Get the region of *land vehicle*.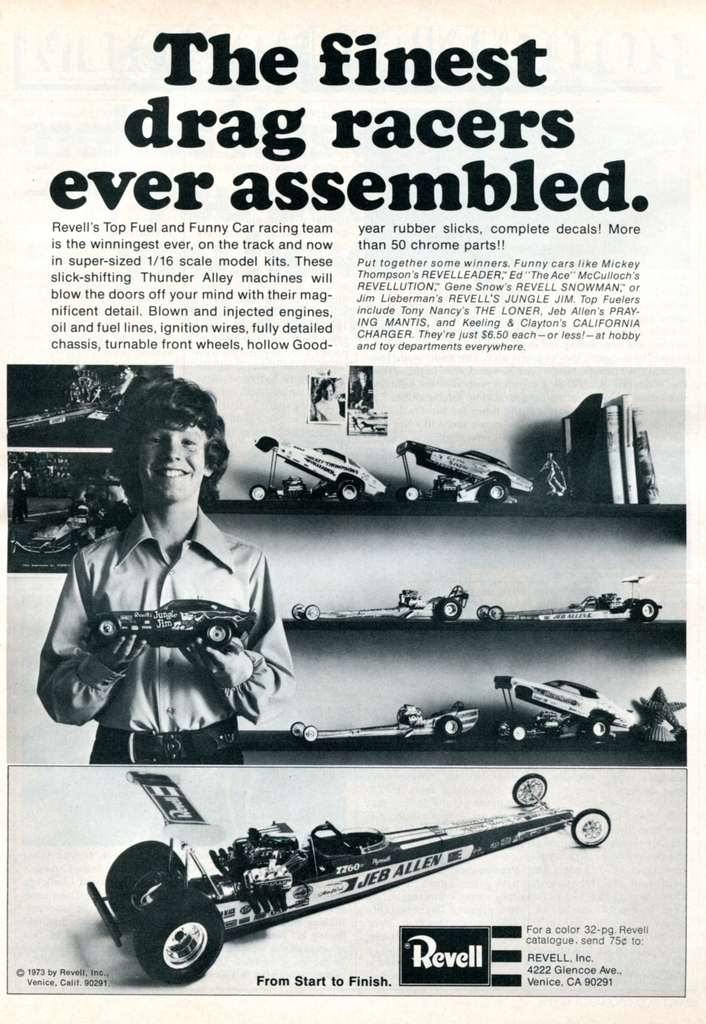
Rect(251, 435, 391, 502).
